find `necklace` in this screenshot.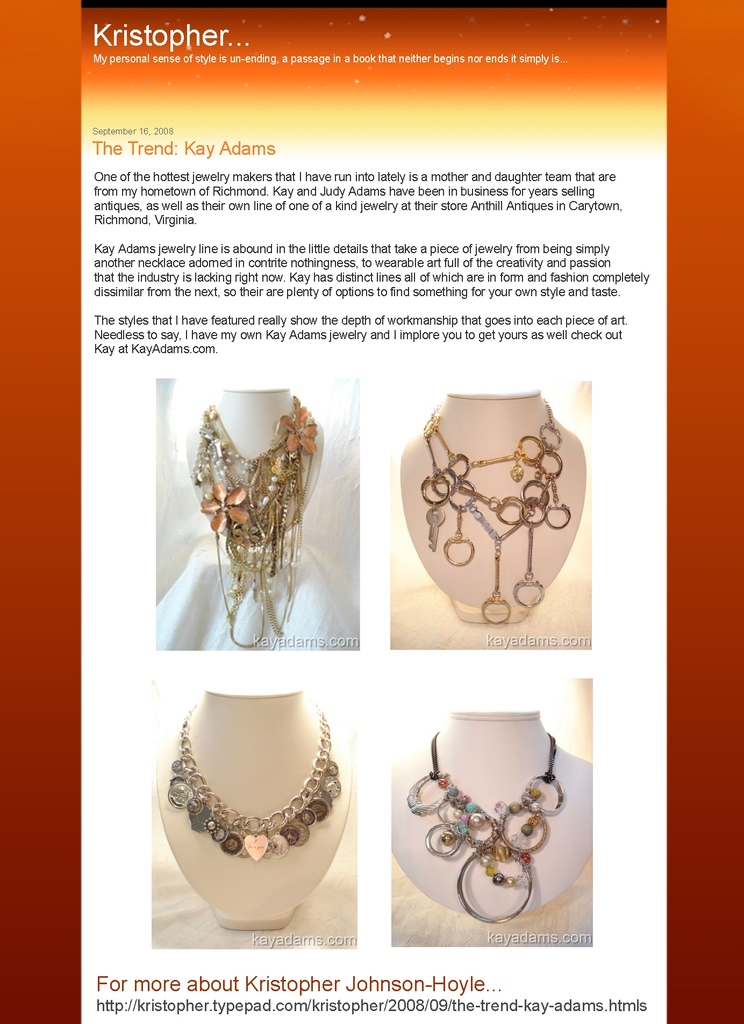
The bounding box for `necklace` is [x1=188, y1=404, x2=323, y2=650].
